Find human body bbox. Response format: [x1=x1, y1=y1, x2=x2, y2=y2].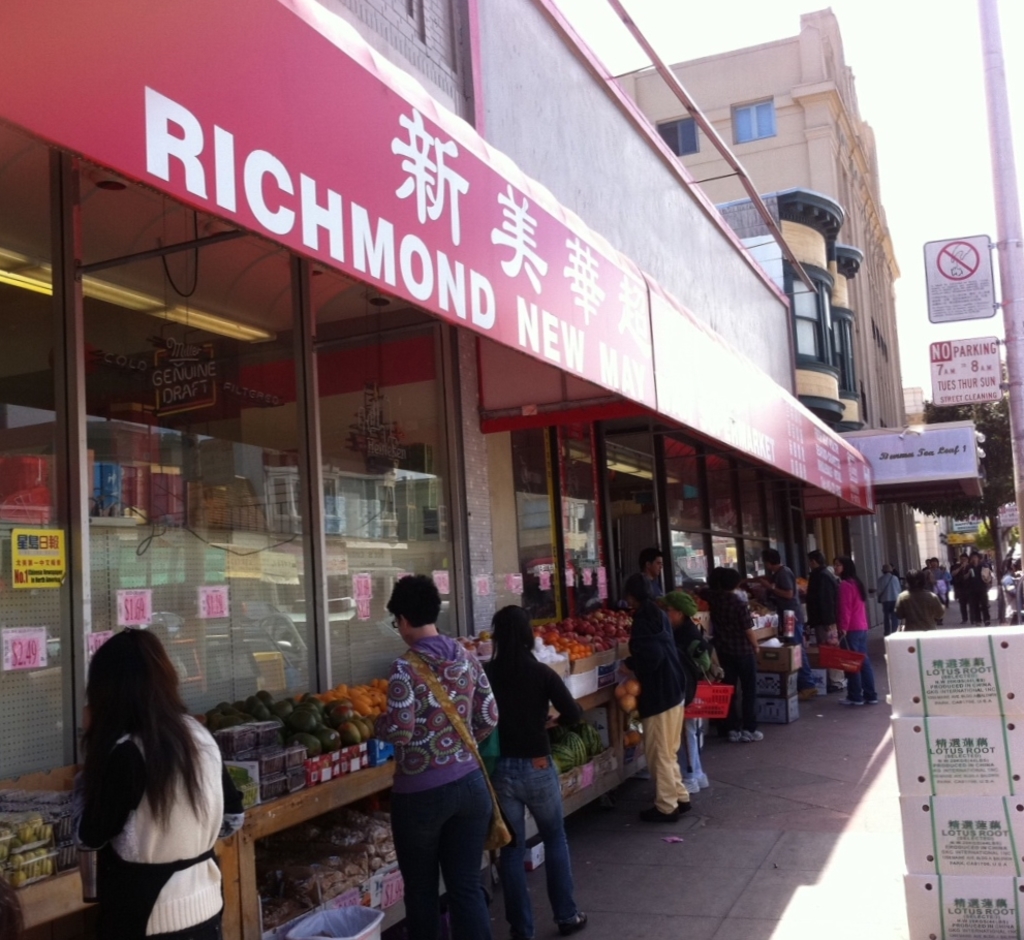
[x1=75, y1=617, x2=239, y2=936].
